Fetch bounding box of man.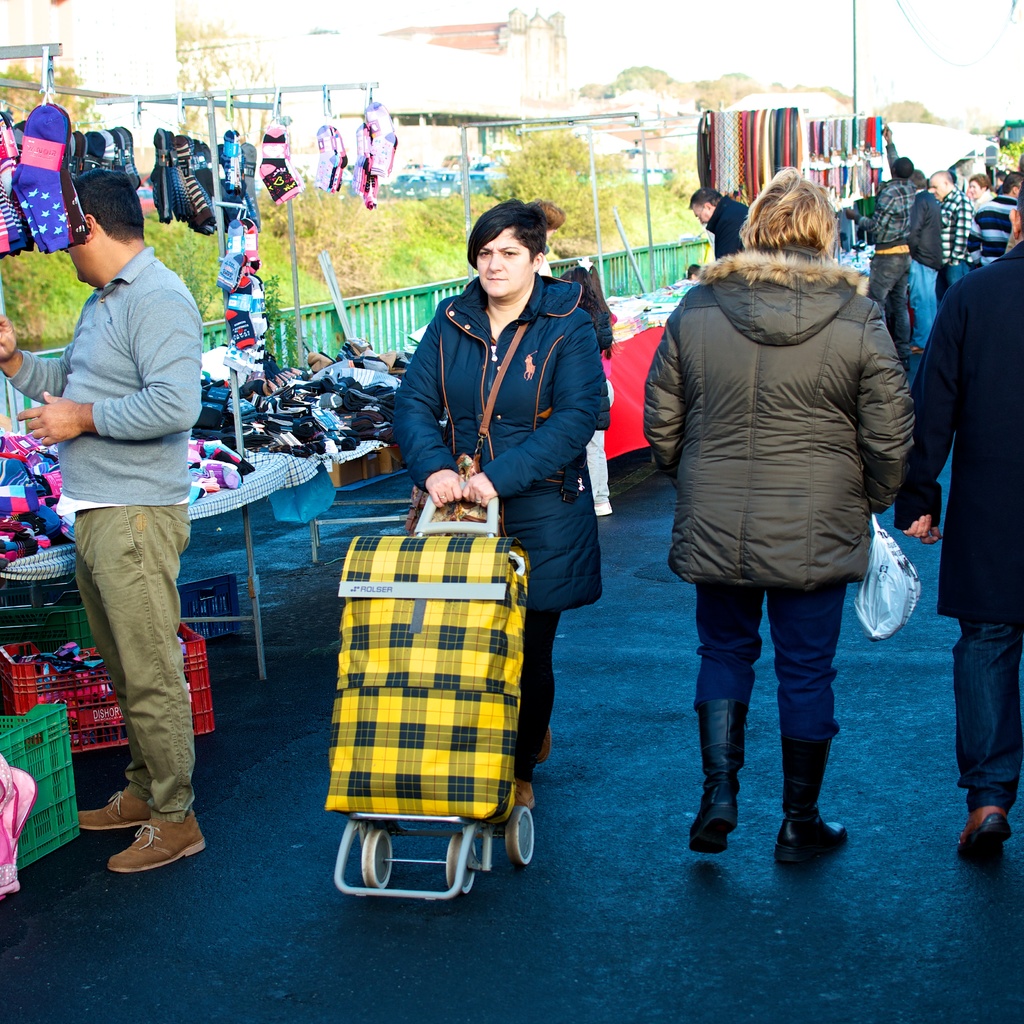
Bbox: {"x1": 968, "y1": 172, "x2": 1023, "y2": 261}.
